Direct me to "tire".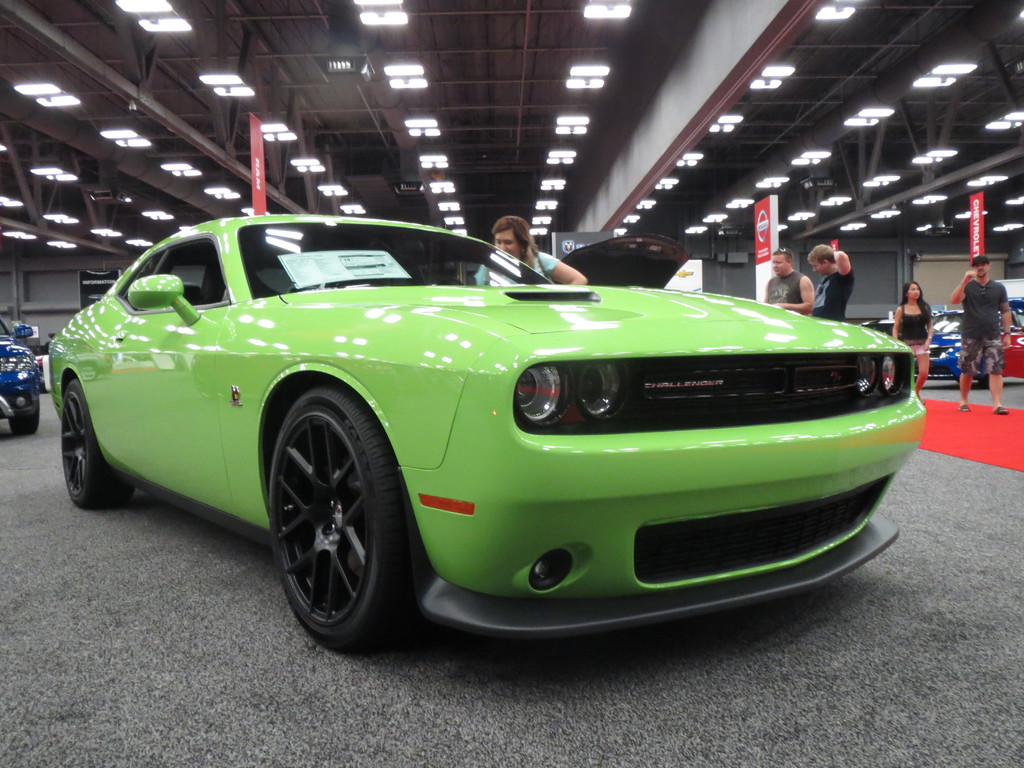
Direction: 52 395 127 524.
